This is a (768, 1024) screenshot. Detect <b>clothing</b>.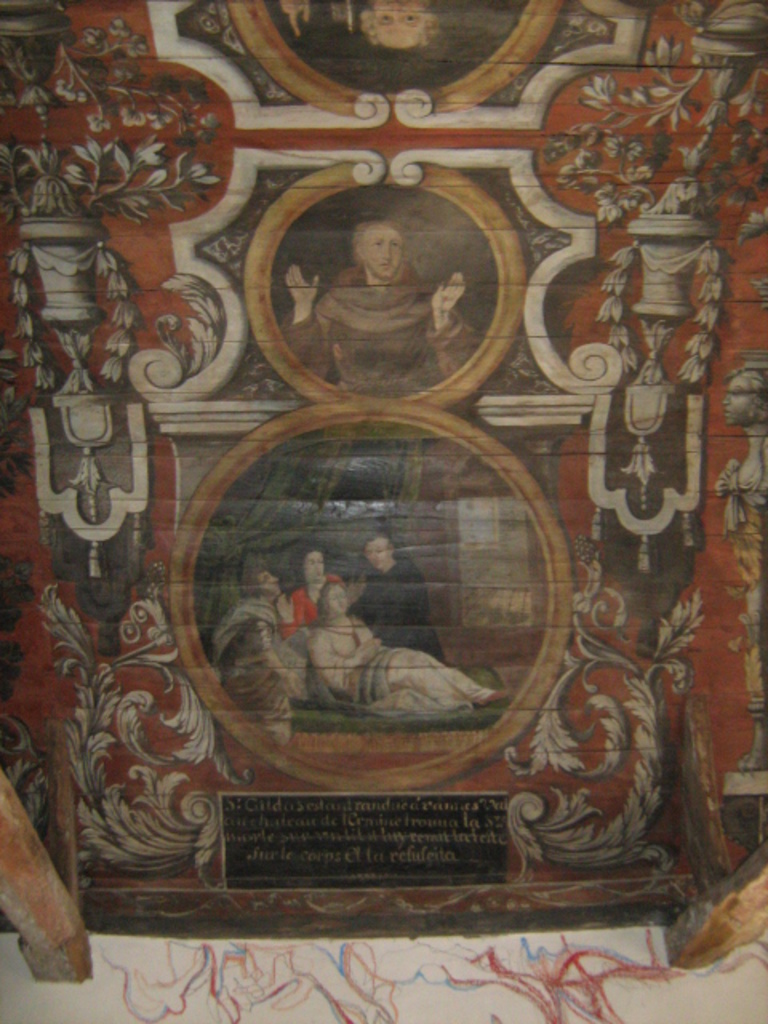
[278,269,482,405].
